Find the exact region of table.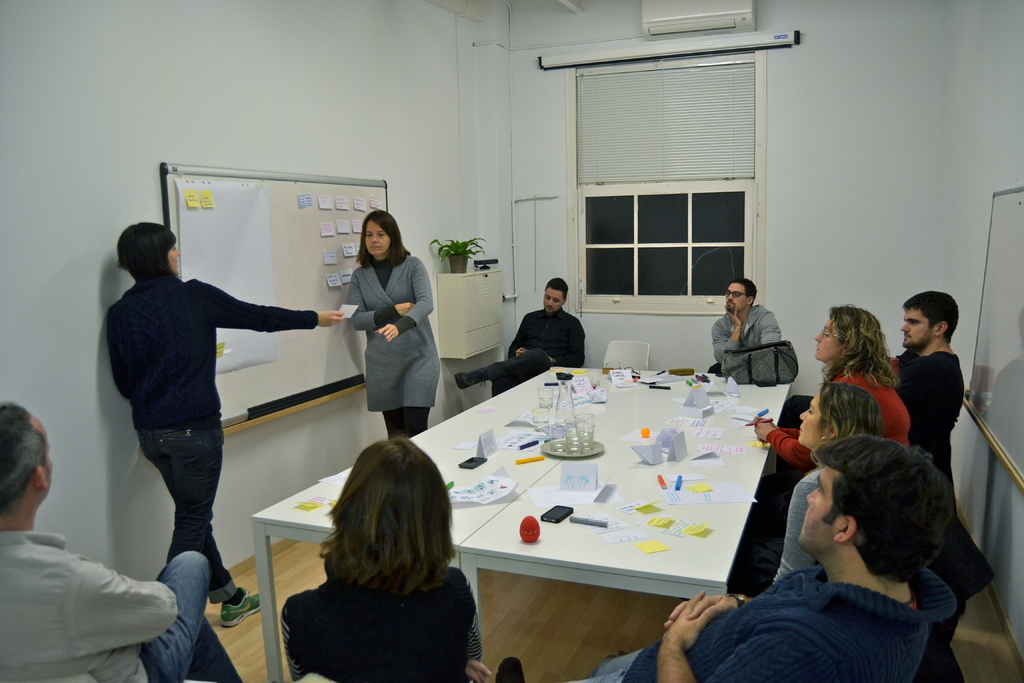
Exact region: [178,359,882,666].
